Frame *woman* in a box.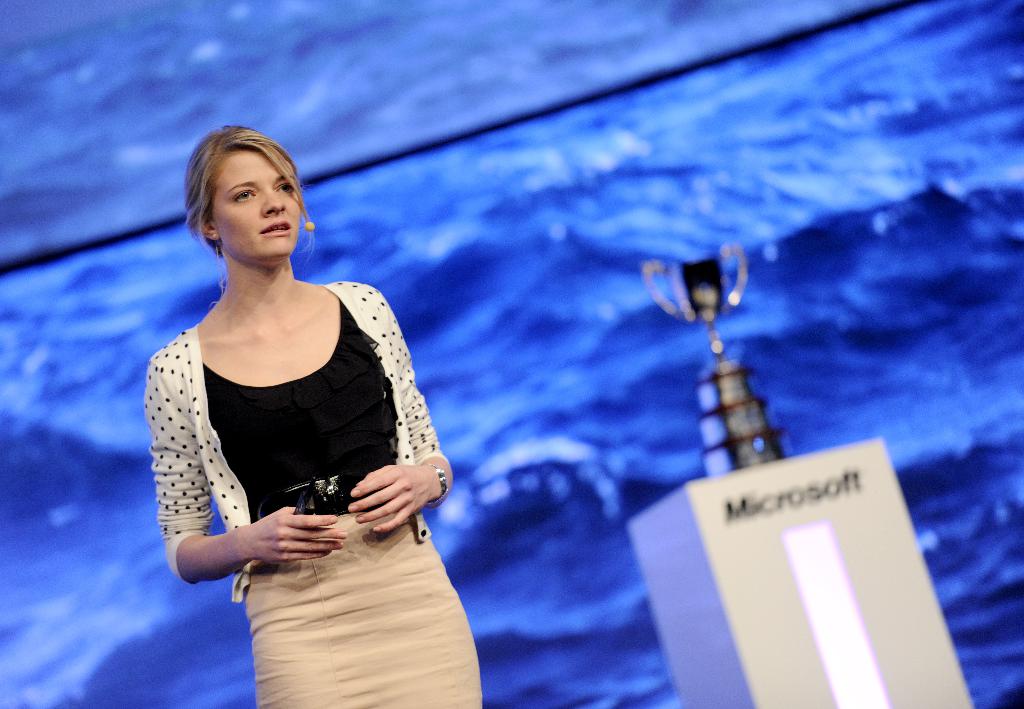
147,127,485,708.
